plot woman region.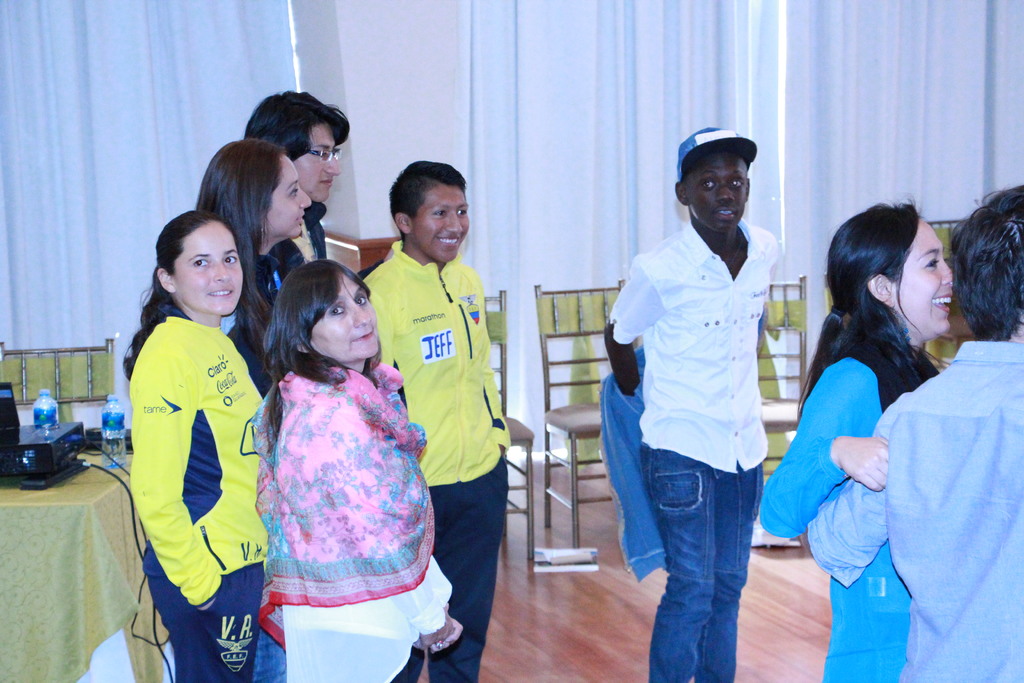
Plotted at box(248, 259, 459, 682).
